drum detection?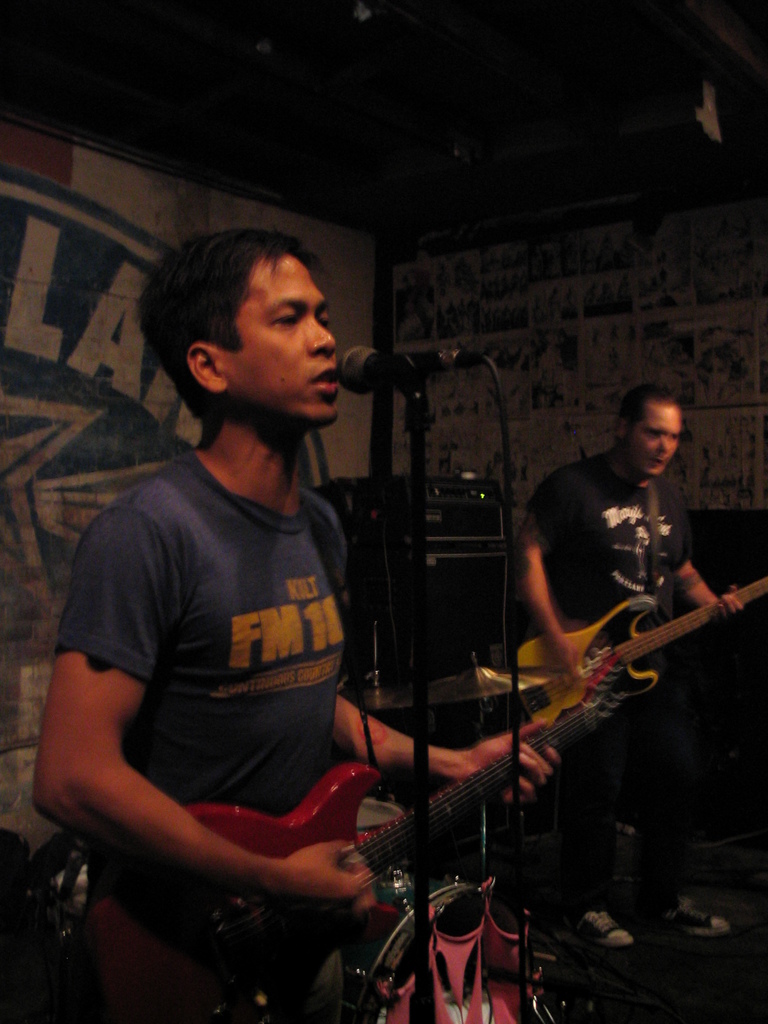
x1=355 y1=796 x2=410 y2=906
